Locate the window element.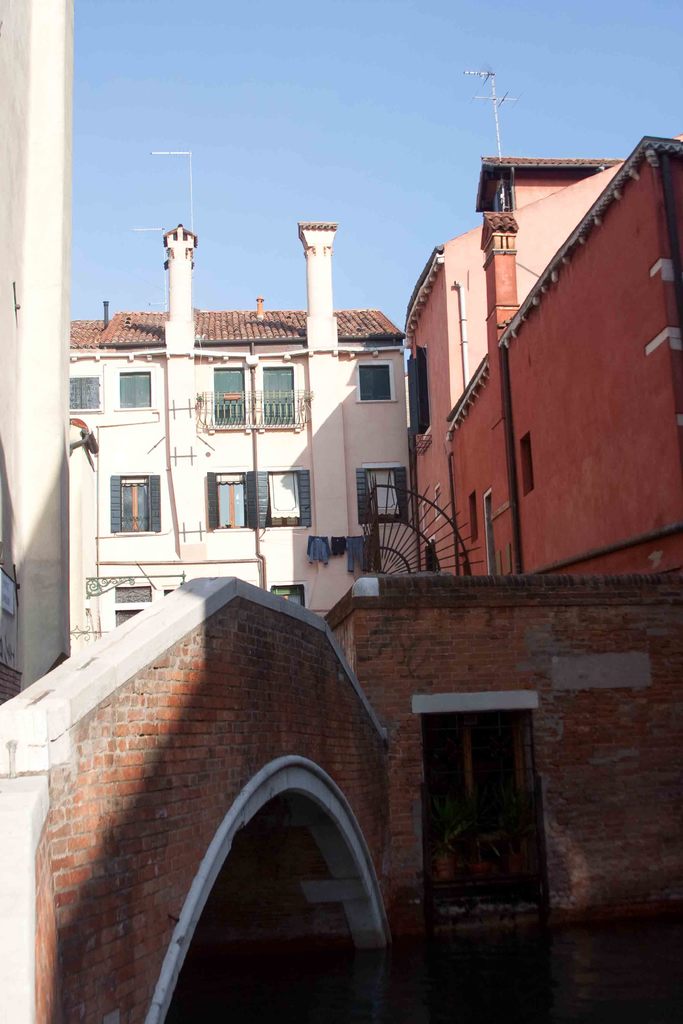
Element bbox: BBox(404, 342, 427, 436).
